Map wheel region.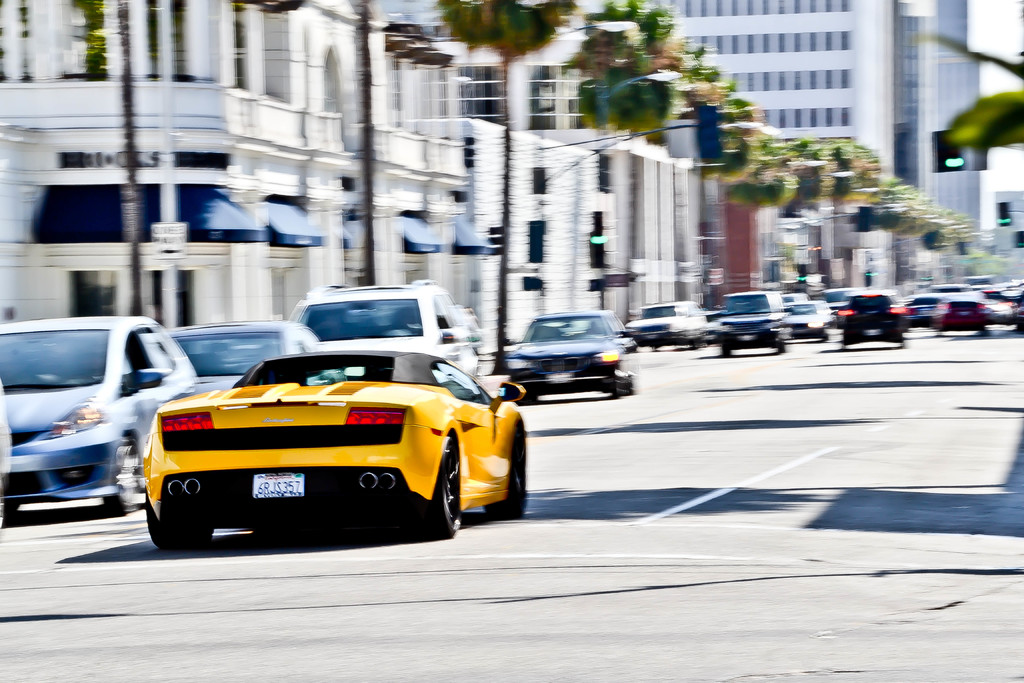
Mapped to crop(484, 431, 529, 516).
